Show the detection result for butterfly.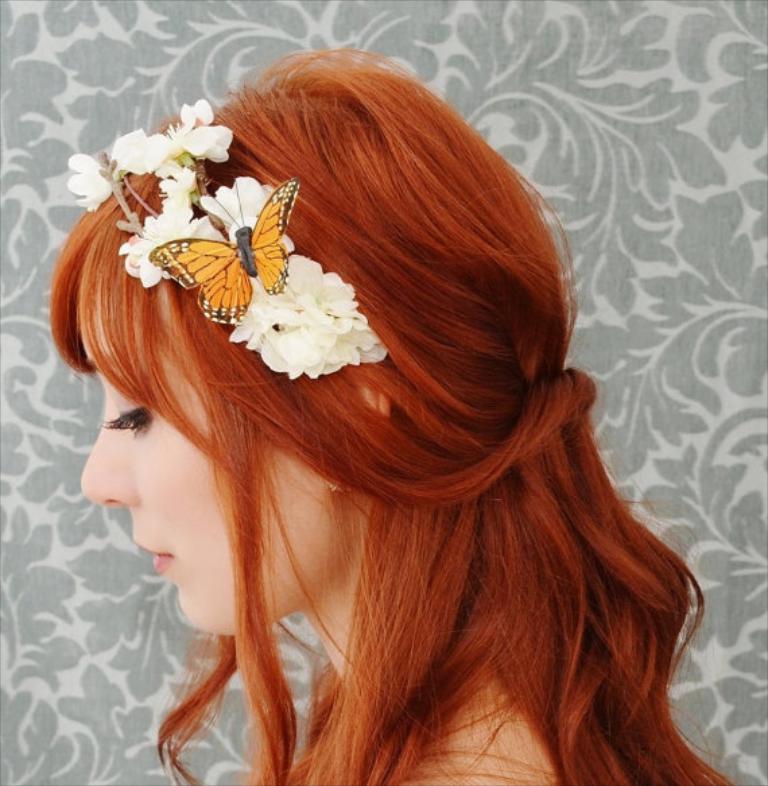
[x1=151, y1=179, x2=300, y2=322].
